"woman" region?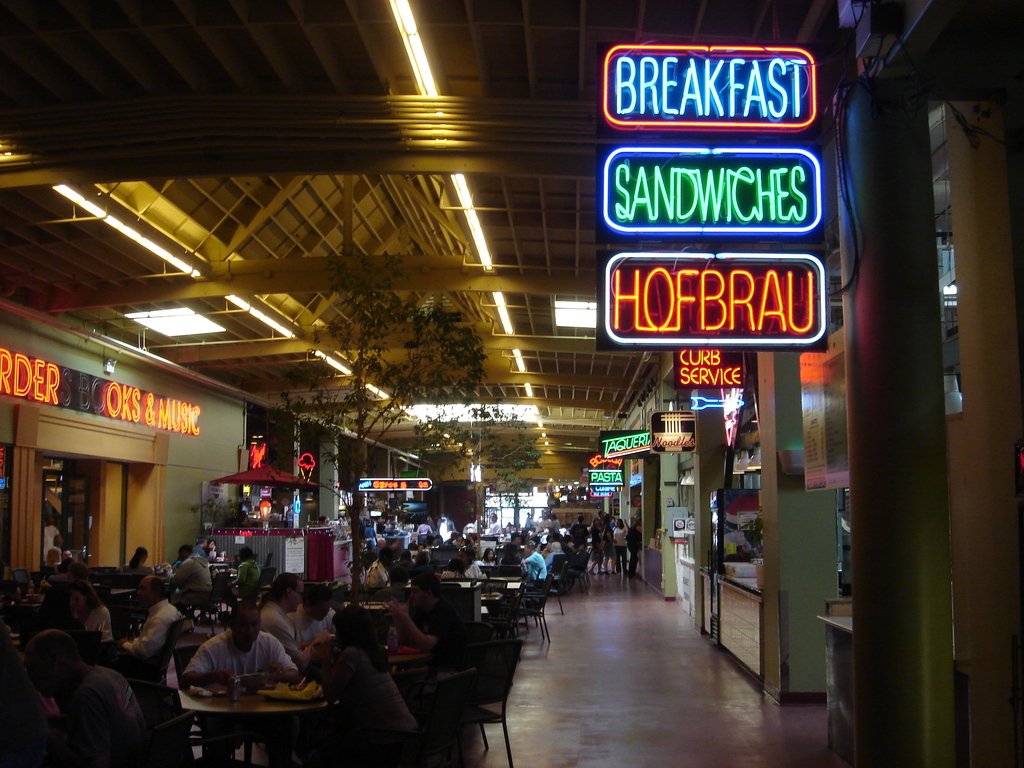
x1=600 y1=523 x2=616 y2=573
